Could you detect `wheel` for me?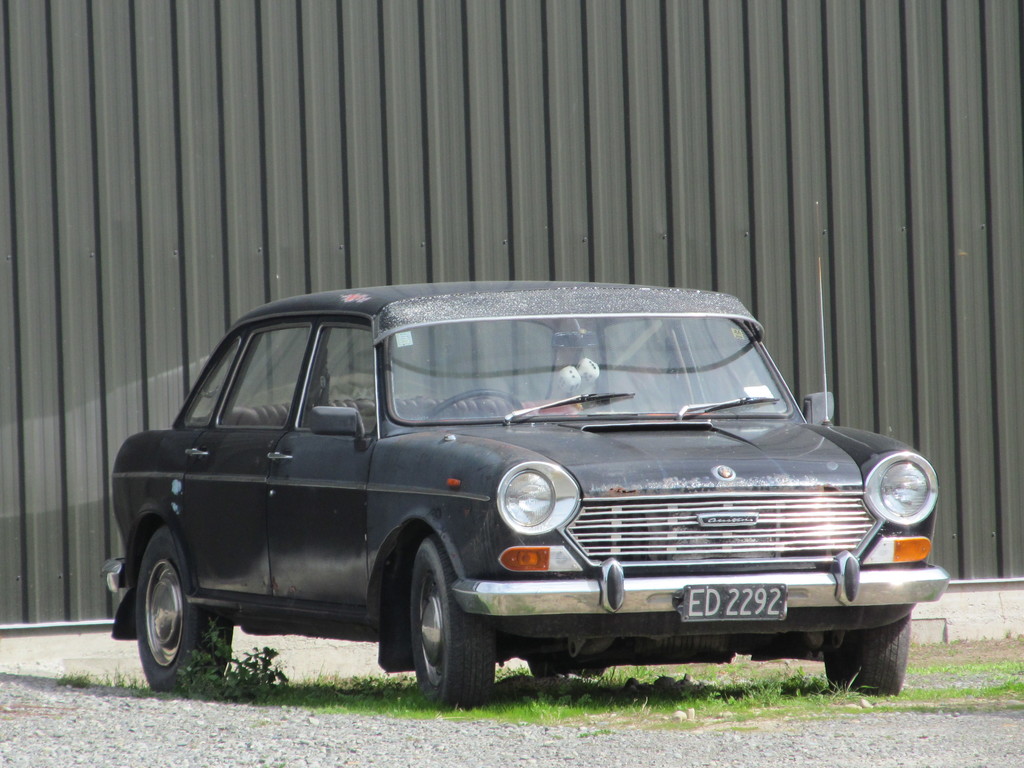
Detection result: detection(528, 661, 600, 680).
